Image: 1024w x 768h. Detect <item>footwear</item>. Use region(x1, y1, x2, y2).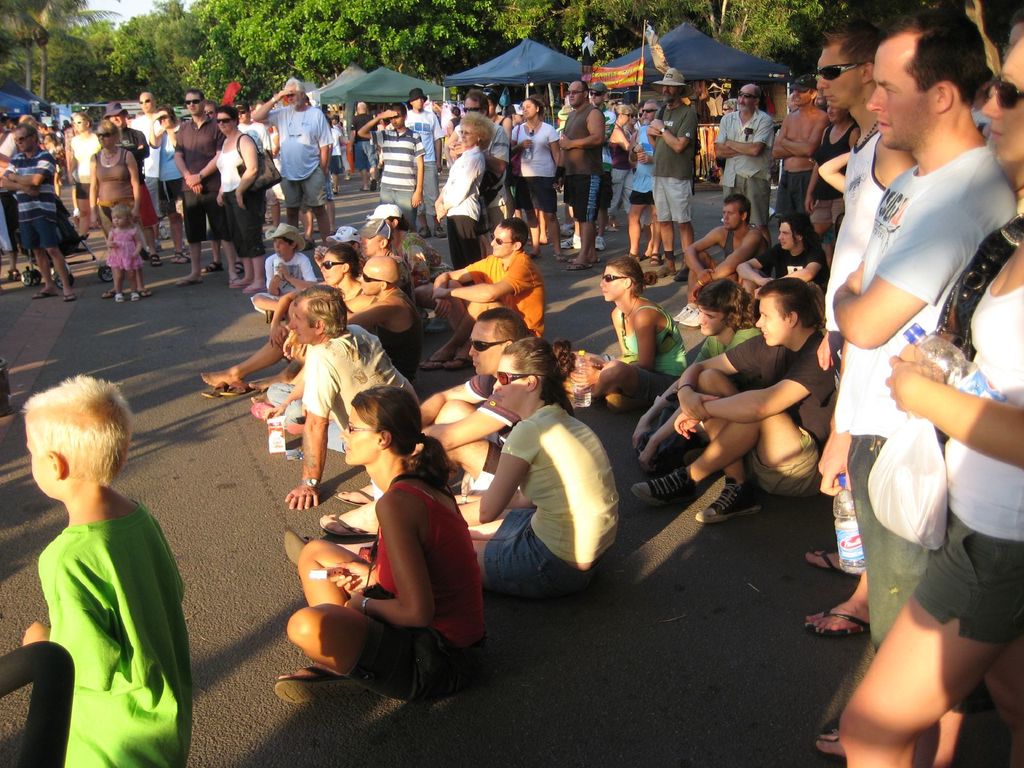
region(218, 373, 257, 398).
